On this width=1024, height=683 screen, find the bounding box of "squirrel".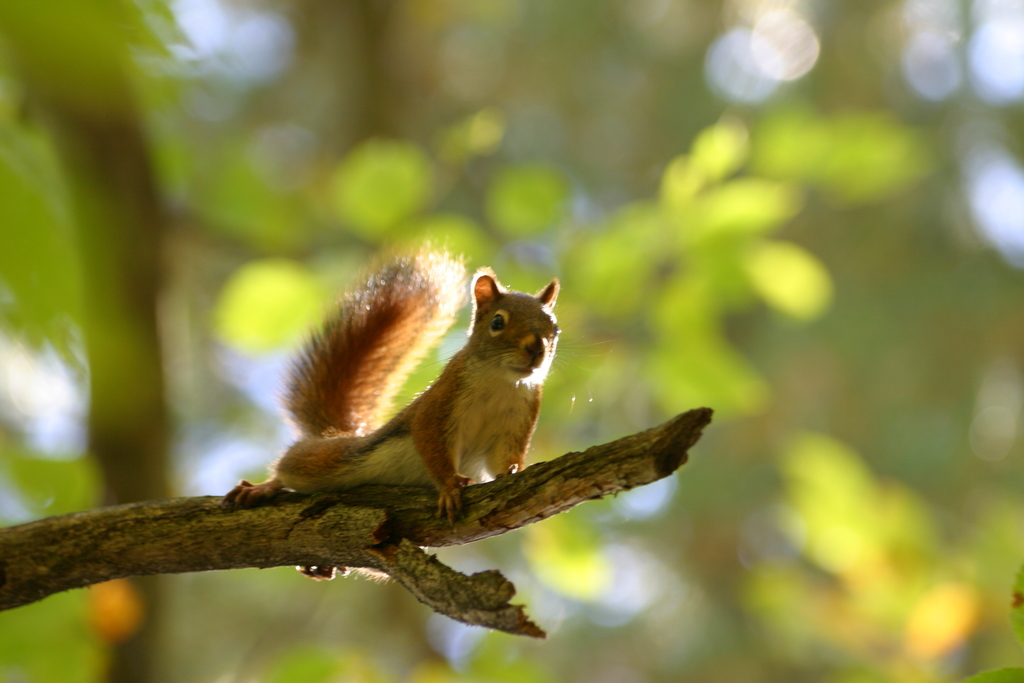
Bounding box: detection(220, 241, 618, 582).
